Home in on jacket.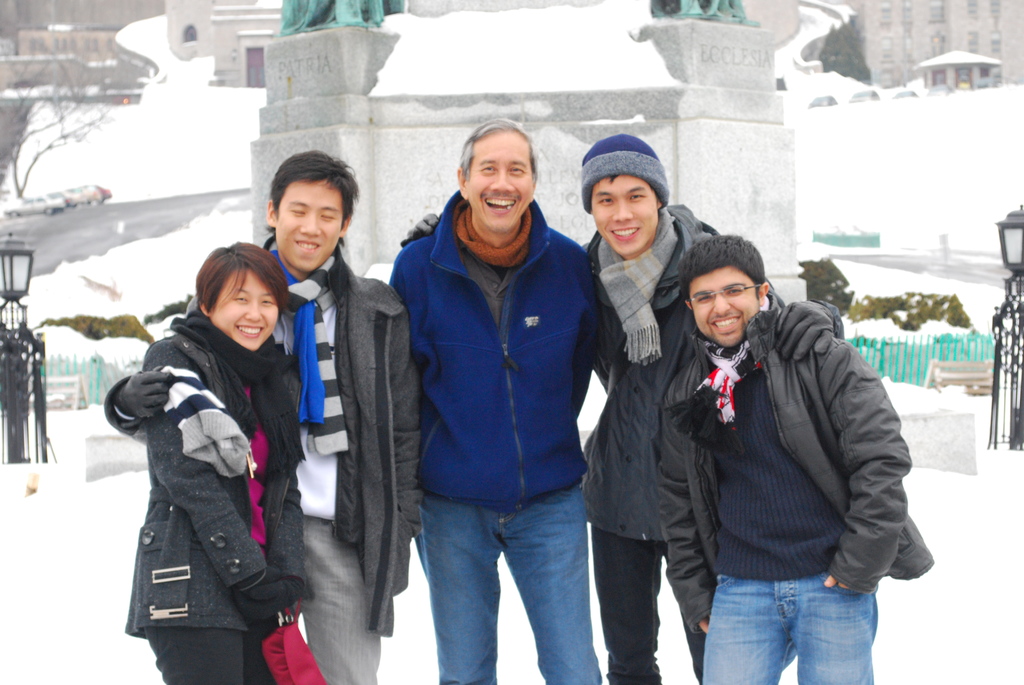
Homed in at <region>573, 204, 846, 544</region>.
